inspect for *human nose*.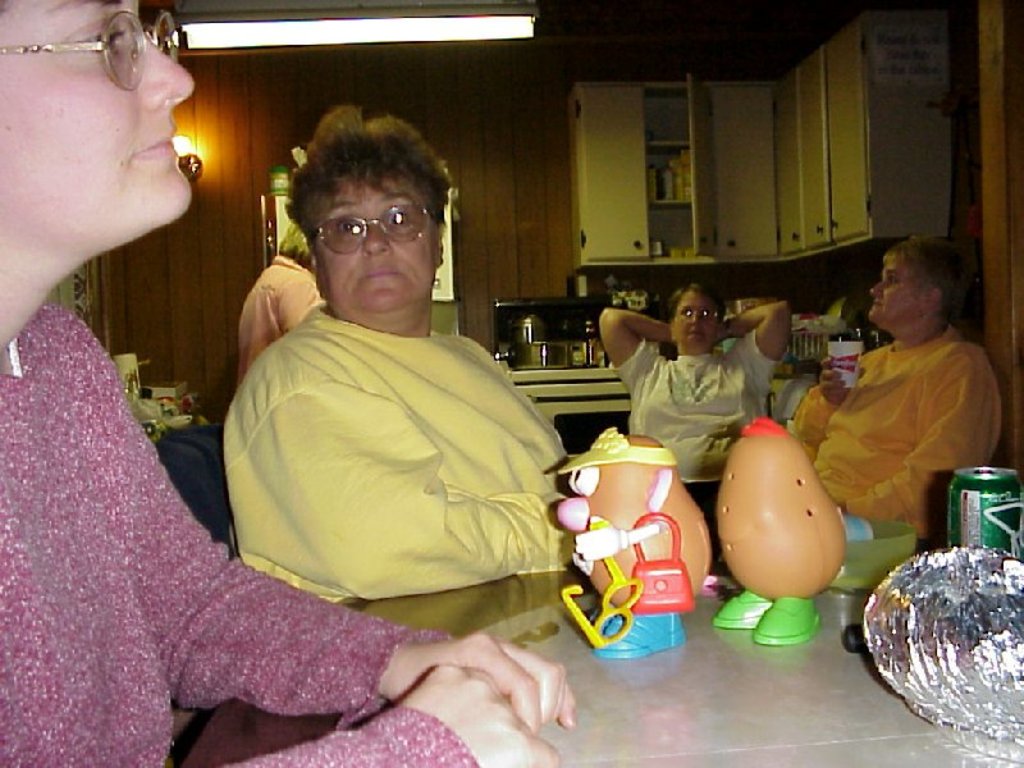
Inspection: bbox(872, 283, 884, 297).
